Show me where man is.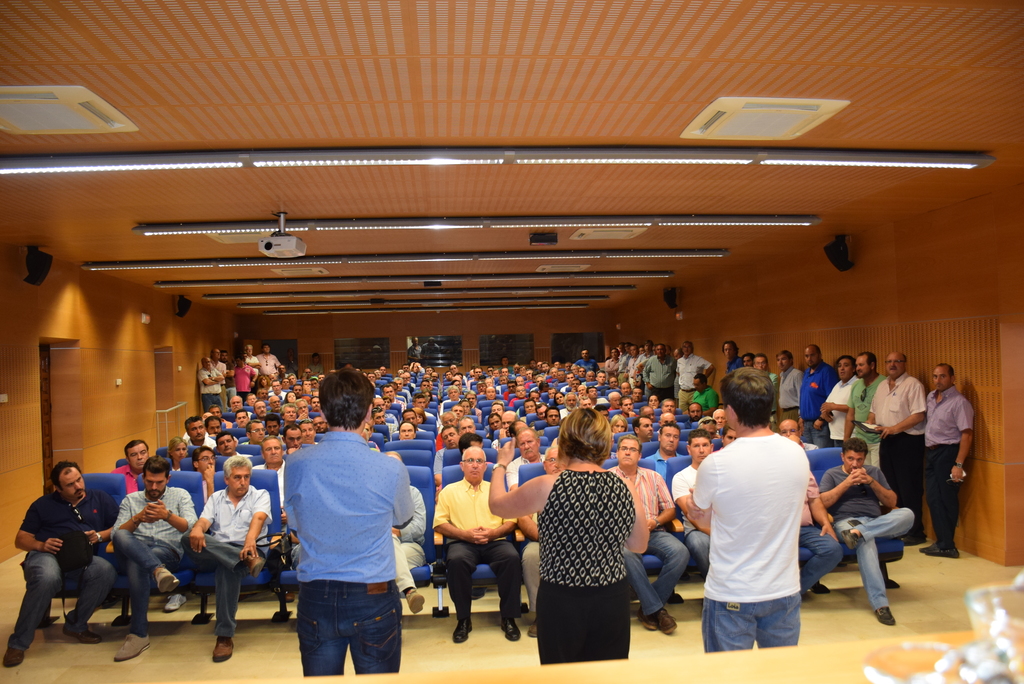
man is at region(373, 397, 399, 426).
